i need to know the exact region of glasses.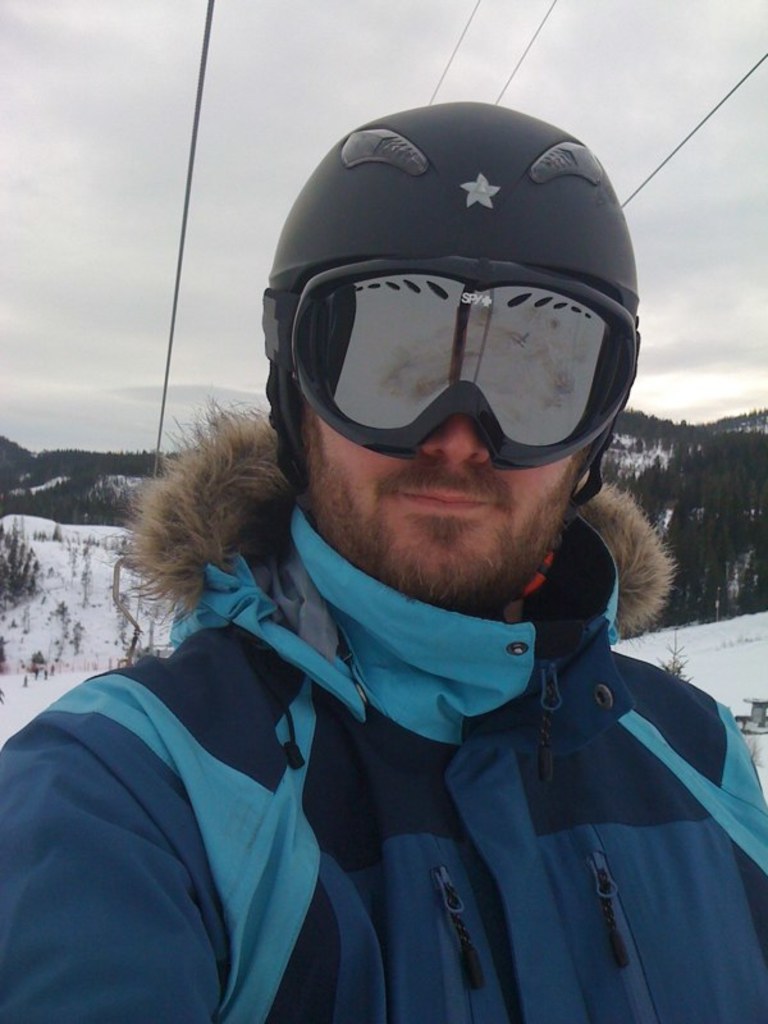
Region: [259,255,641,468].
